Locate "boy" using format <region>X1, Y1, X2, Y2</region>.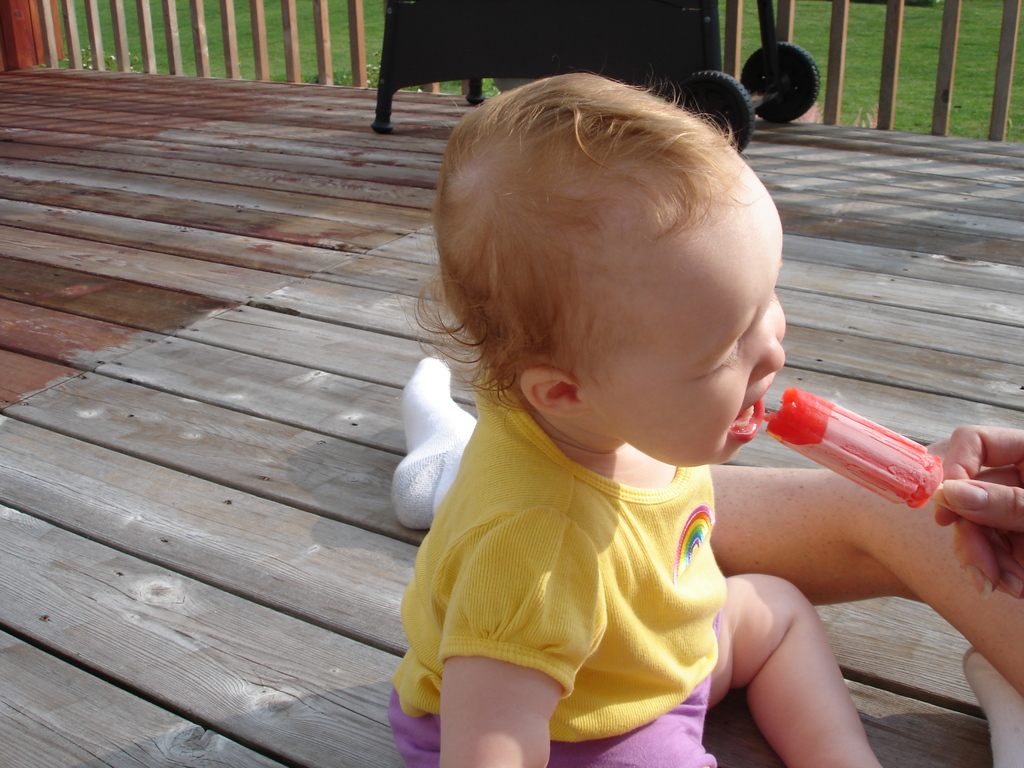
<region>385, 67, 883, 767</region>.
